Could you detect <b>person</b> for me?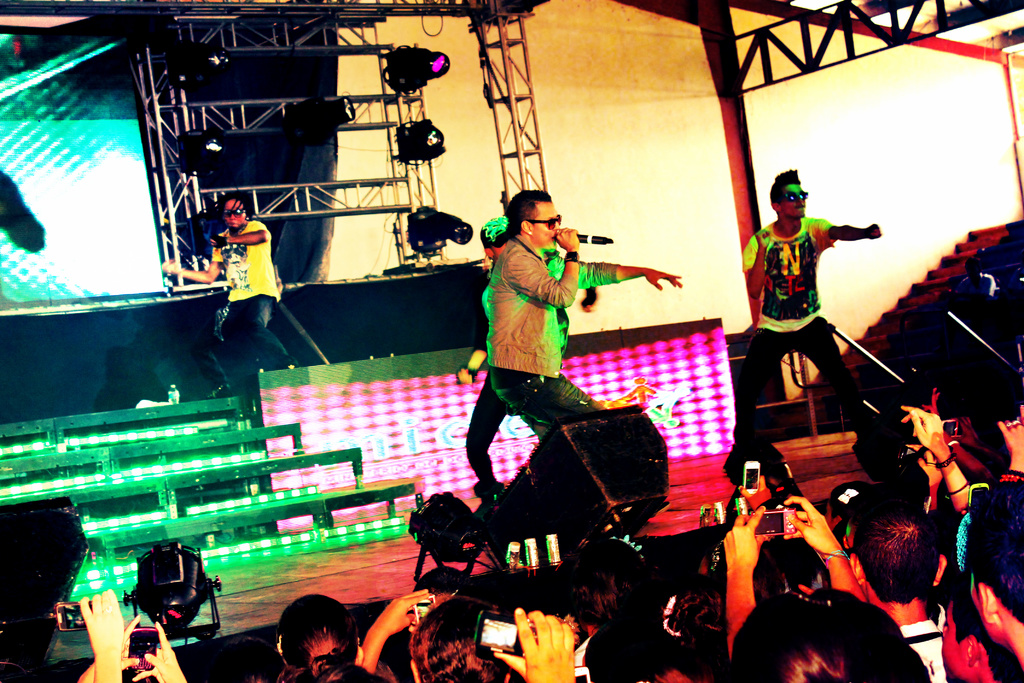
Detection result: rect(162, 192, 301, 415).
